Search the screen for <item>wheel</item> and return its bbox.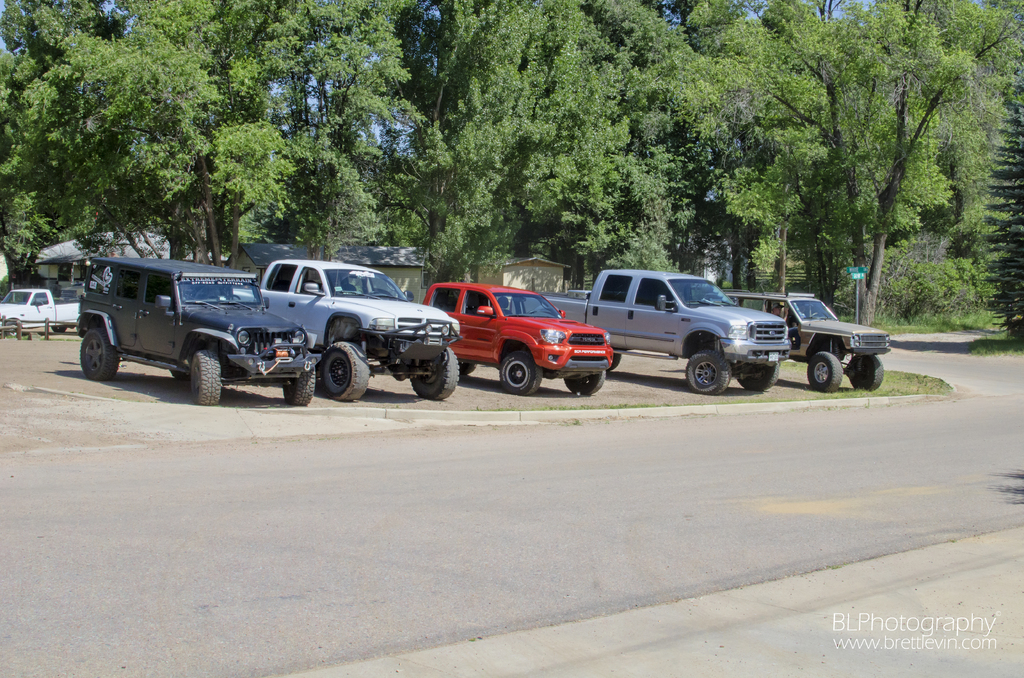
Found: (810, 311, 821, 317).
